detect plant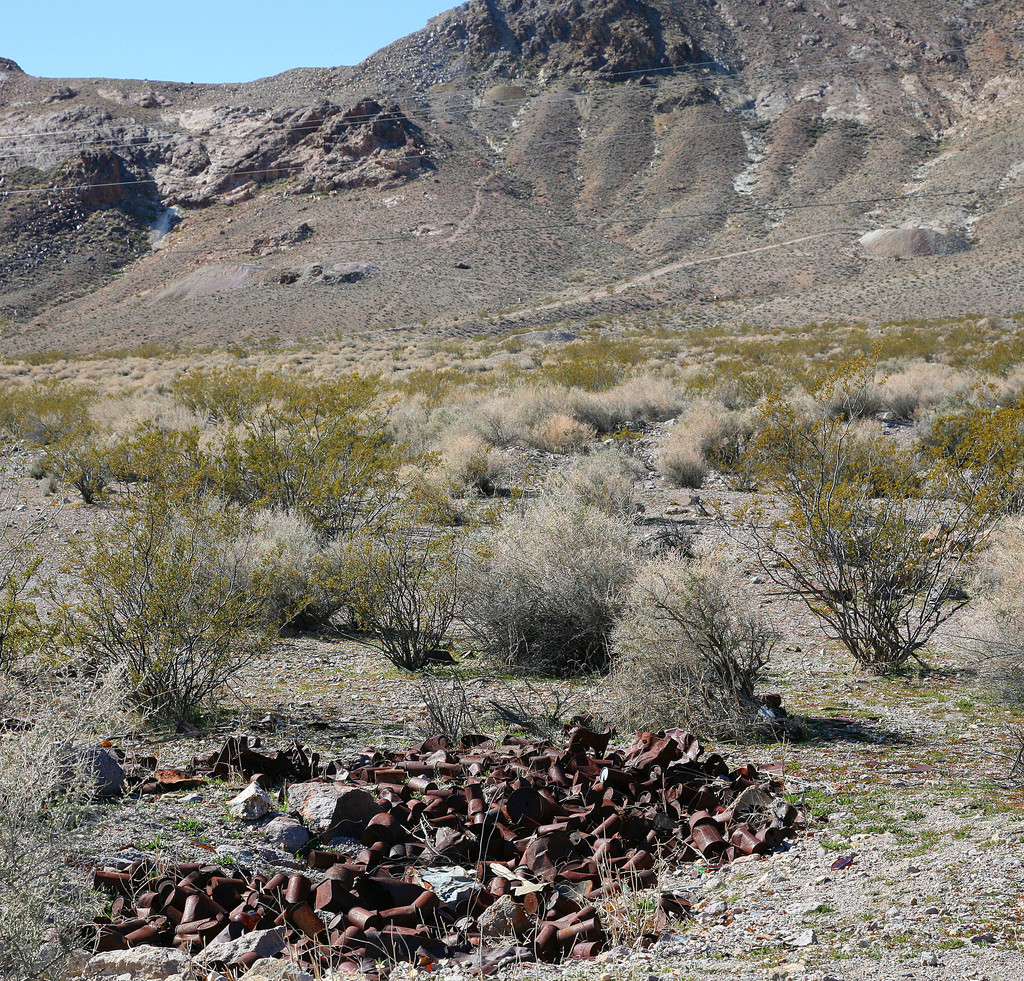
bbox=[598, 556, 783, 745]
